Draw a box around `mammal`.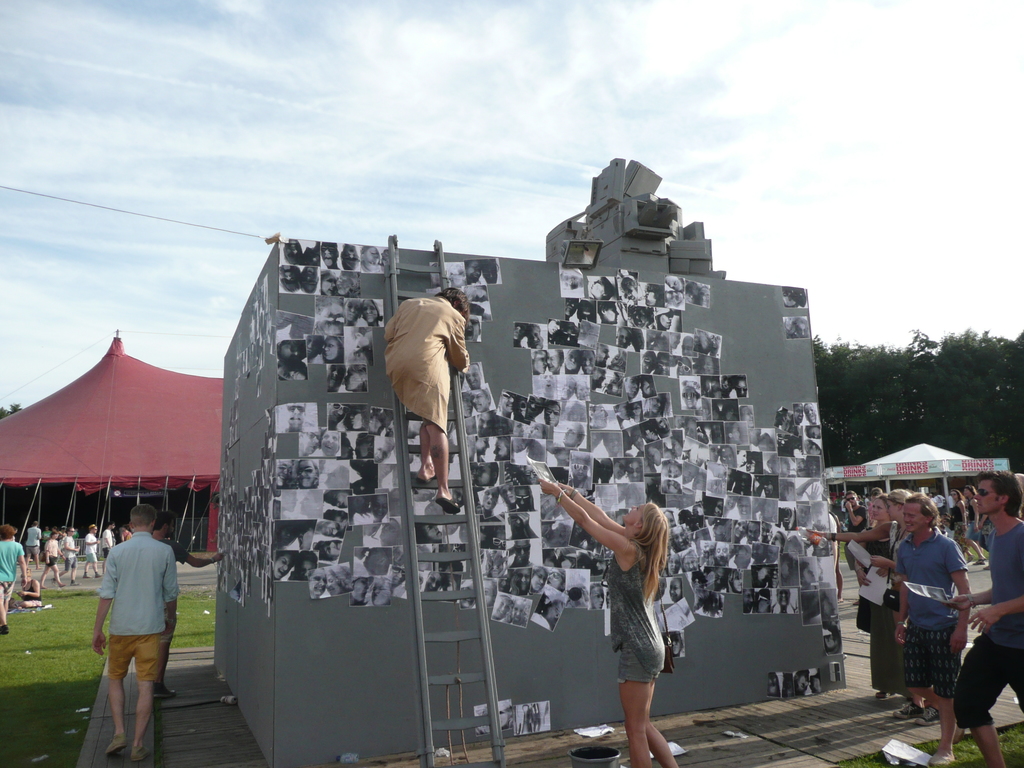
(852,495,892,689).
